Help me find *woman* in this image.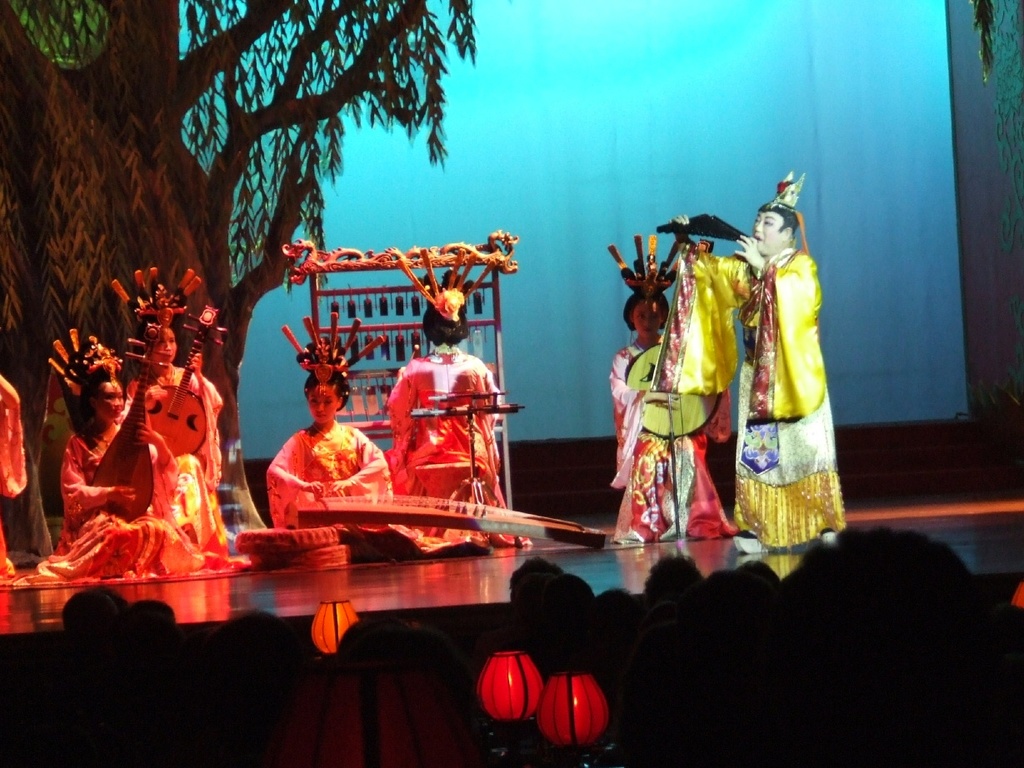
Found it: 264/385/382/531.
